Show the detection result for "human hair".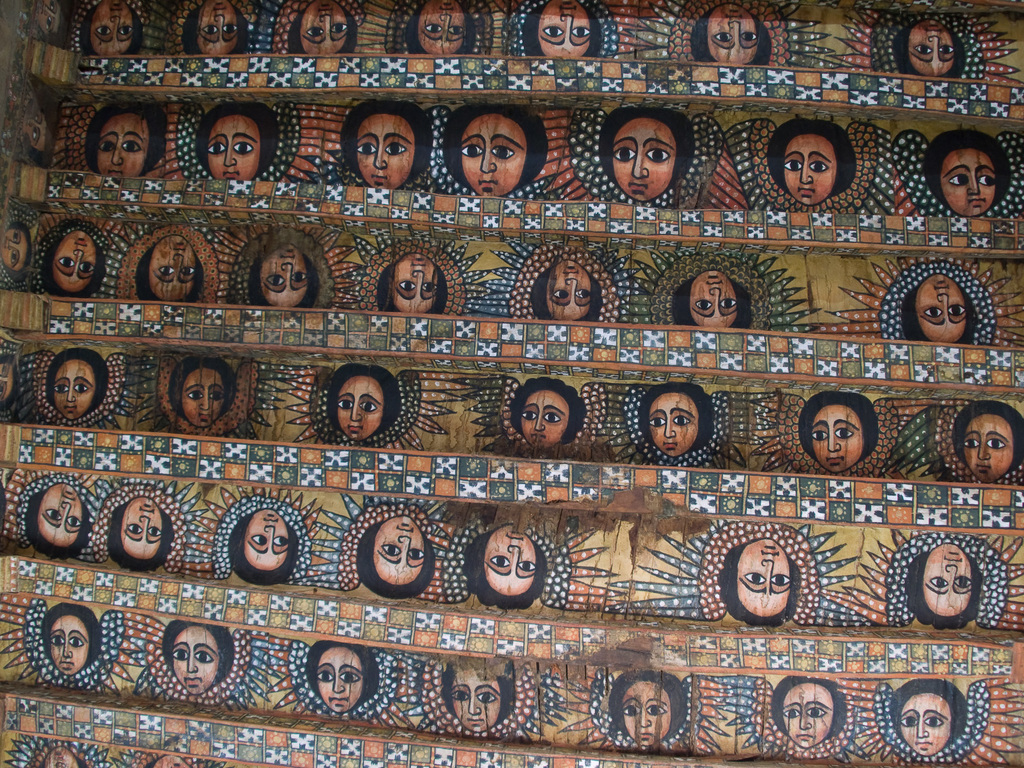
(x1=459, y1=526, x2=548, y2=611).
